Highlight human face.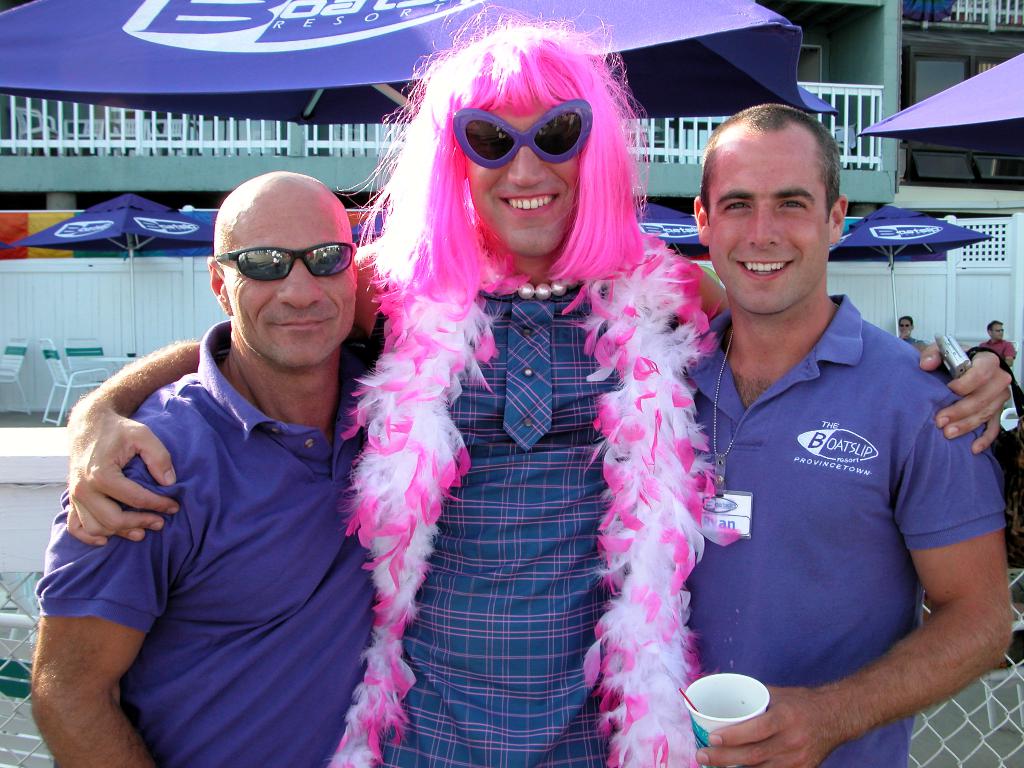
Highlighted region: rect(228, 198, 354, 371).
